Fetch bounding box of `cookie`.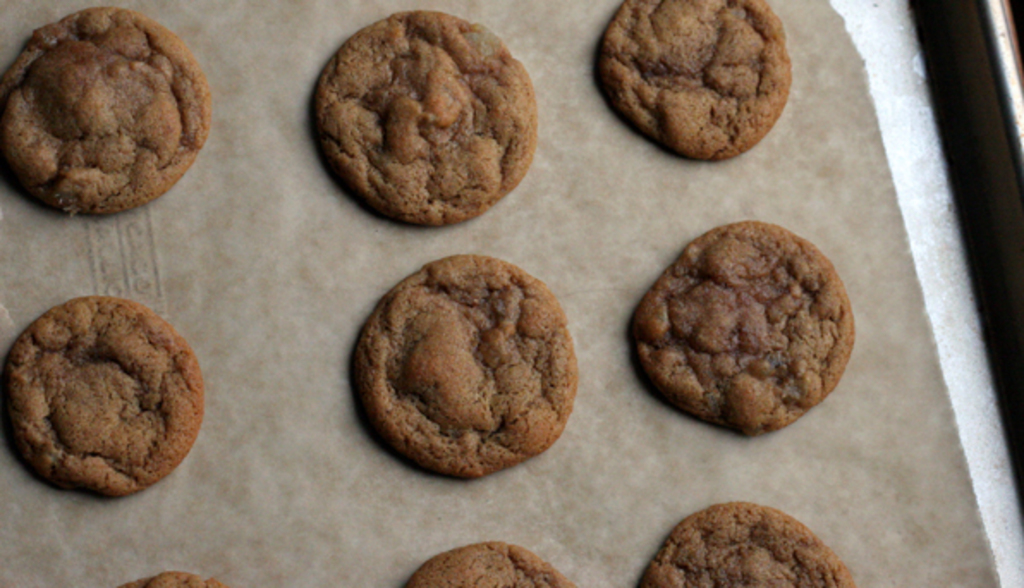
Bbox: select_region(593, 0, 792, 160).
